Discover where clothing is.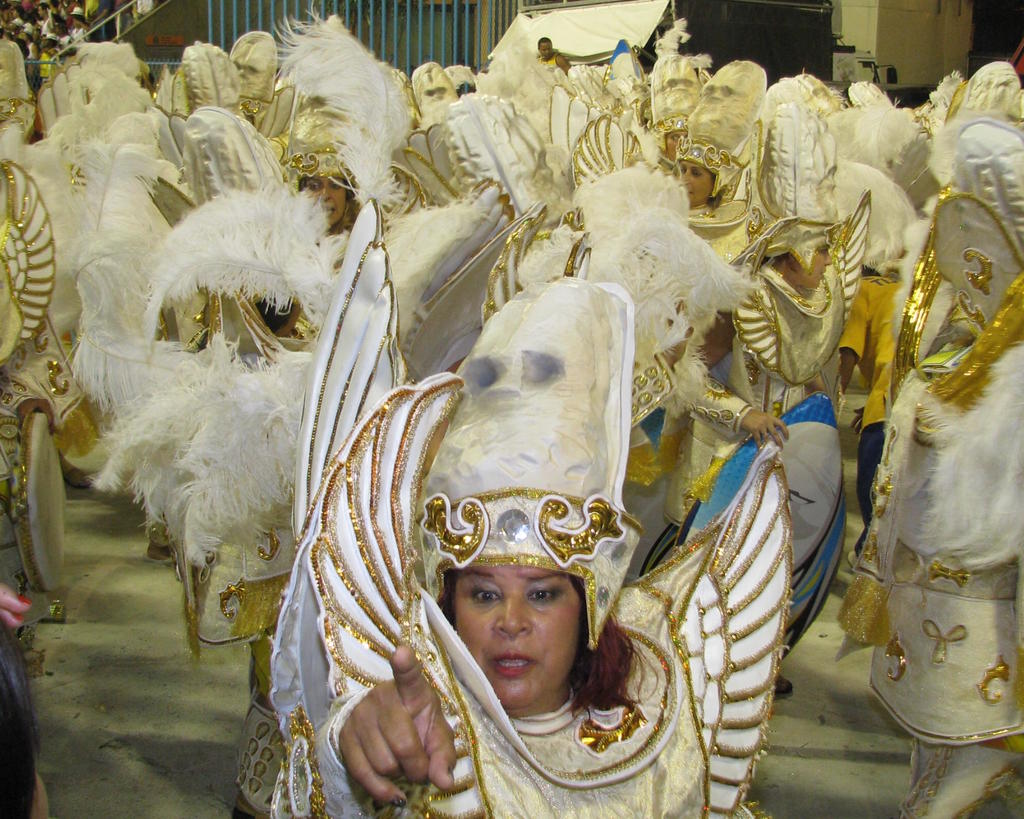
Discovered at crop(875, 322, 1023, 813).
